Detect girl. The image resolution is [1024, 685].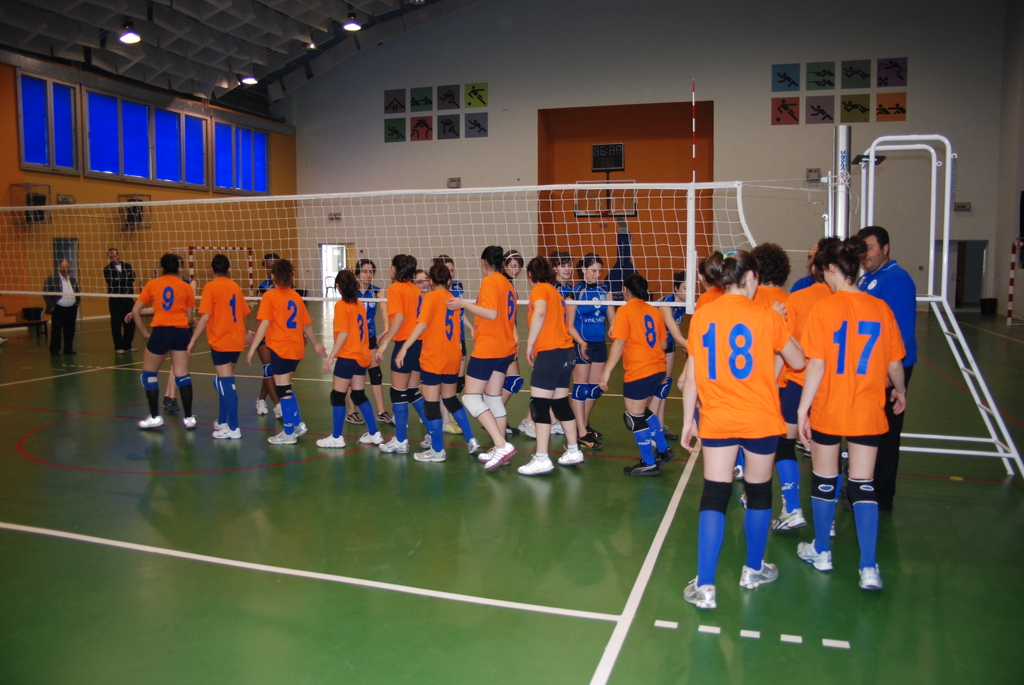
(603,268,674,468).
